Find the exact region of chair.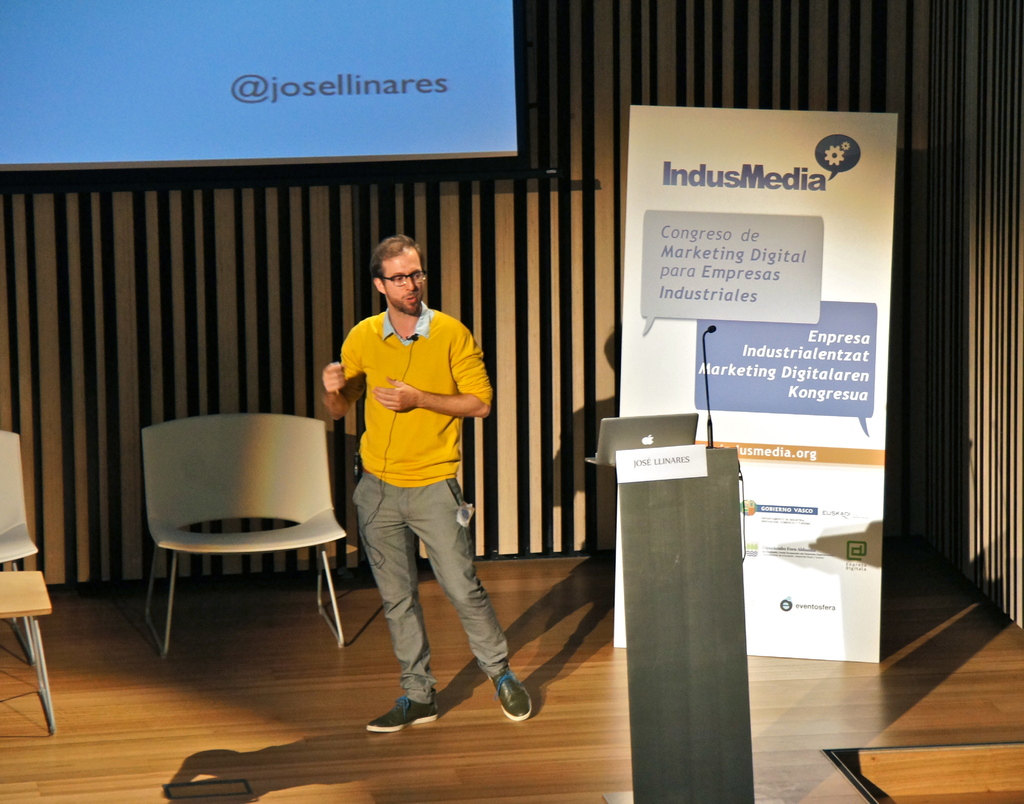
Exact region: bbox=(0, 421, 58, 734).
